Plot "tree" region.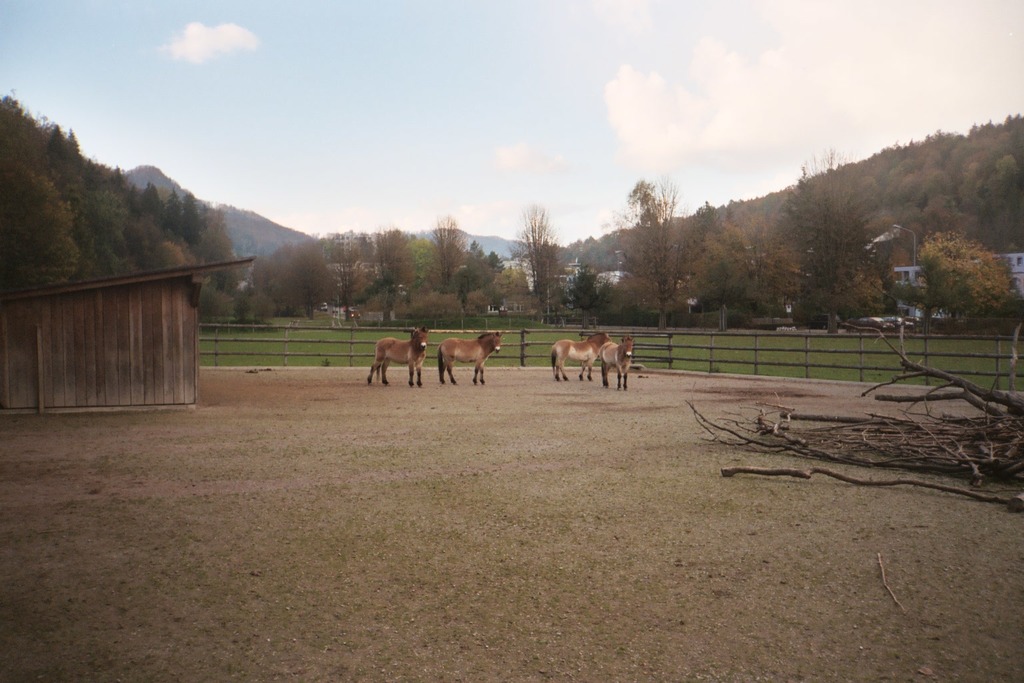
Plotted at bbox=[625, 178, 687, 327].
